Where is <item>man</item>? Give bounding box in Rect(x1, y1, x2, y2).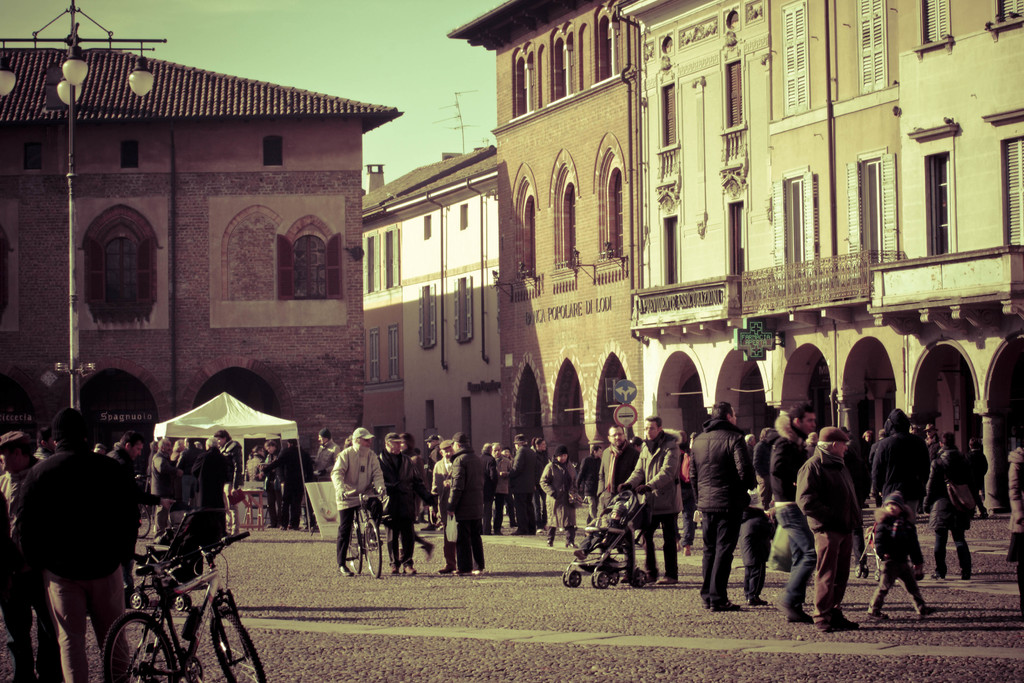
Rect(538, 433, 550, 509).
